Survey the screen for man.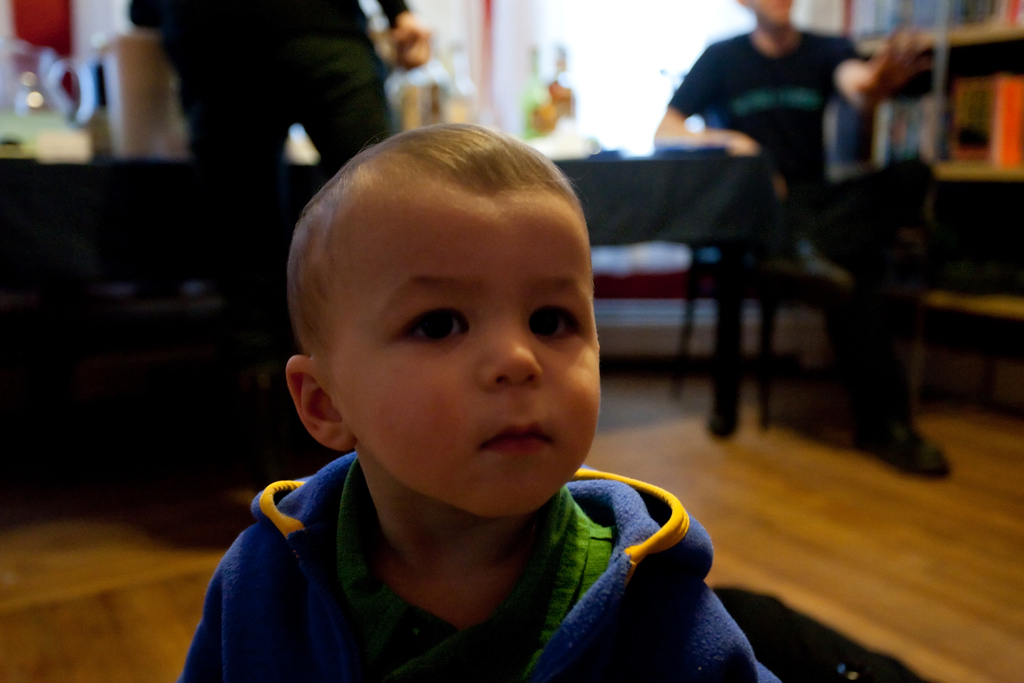
Survey found: [left=652, top=0, right=956, bottom=478].
